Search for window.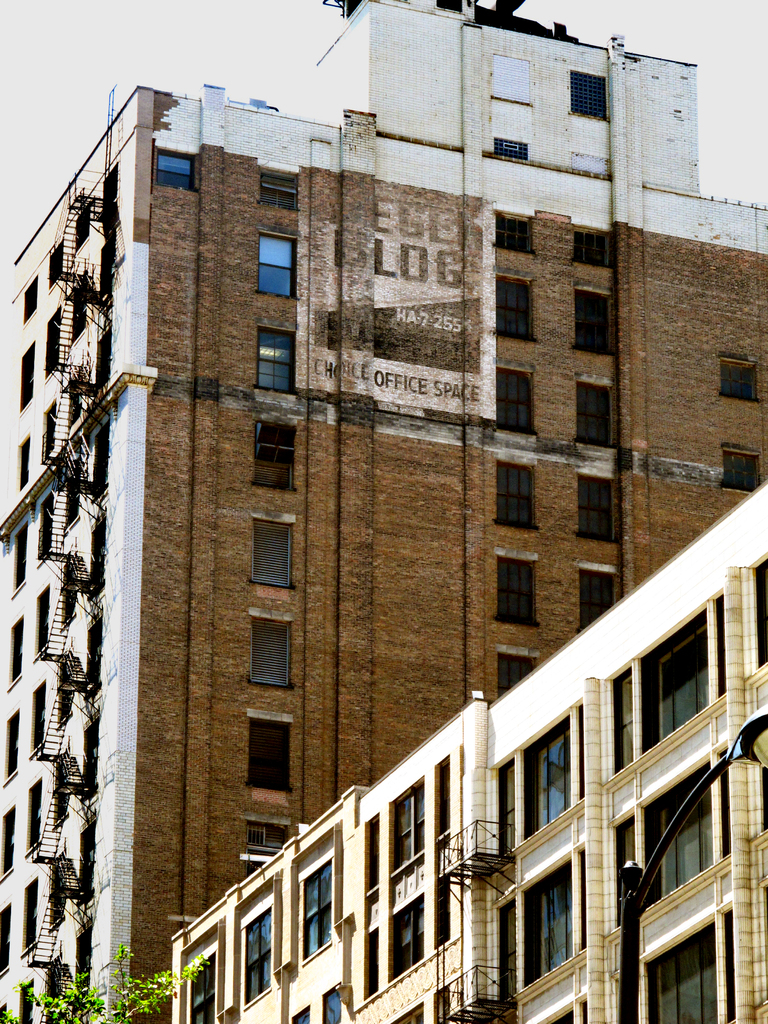
Found at box(152, 151, 194, 191).
